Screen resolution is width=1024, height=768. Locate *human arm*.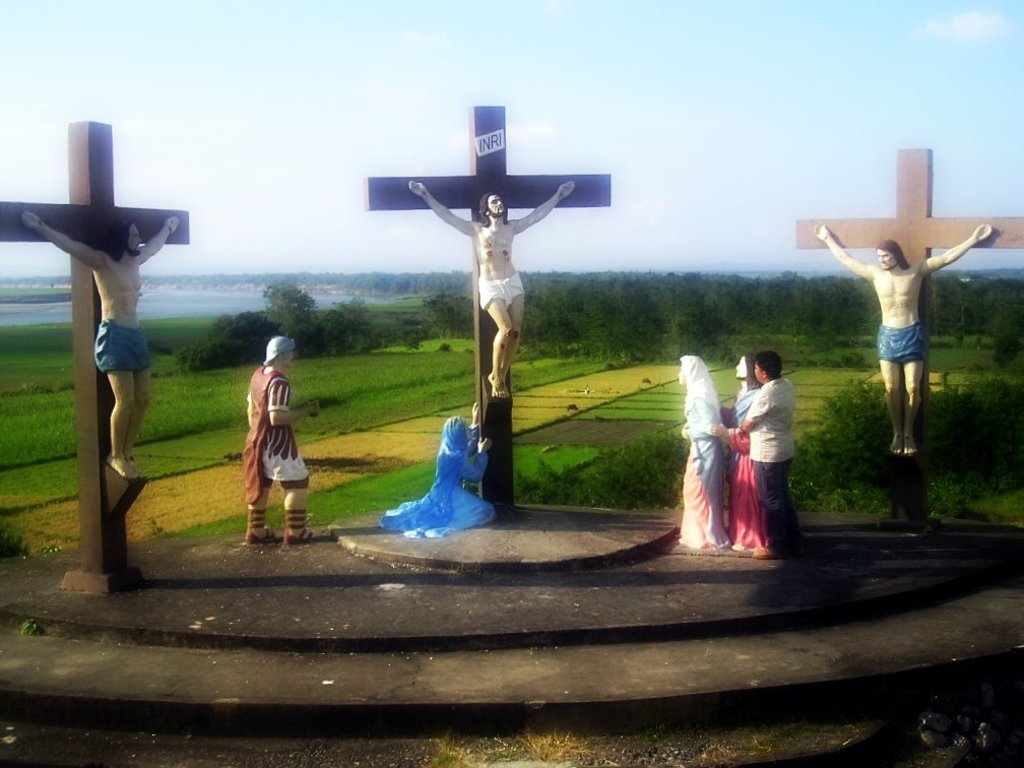
x1=685, y1=393, x2=715, y2=438.
